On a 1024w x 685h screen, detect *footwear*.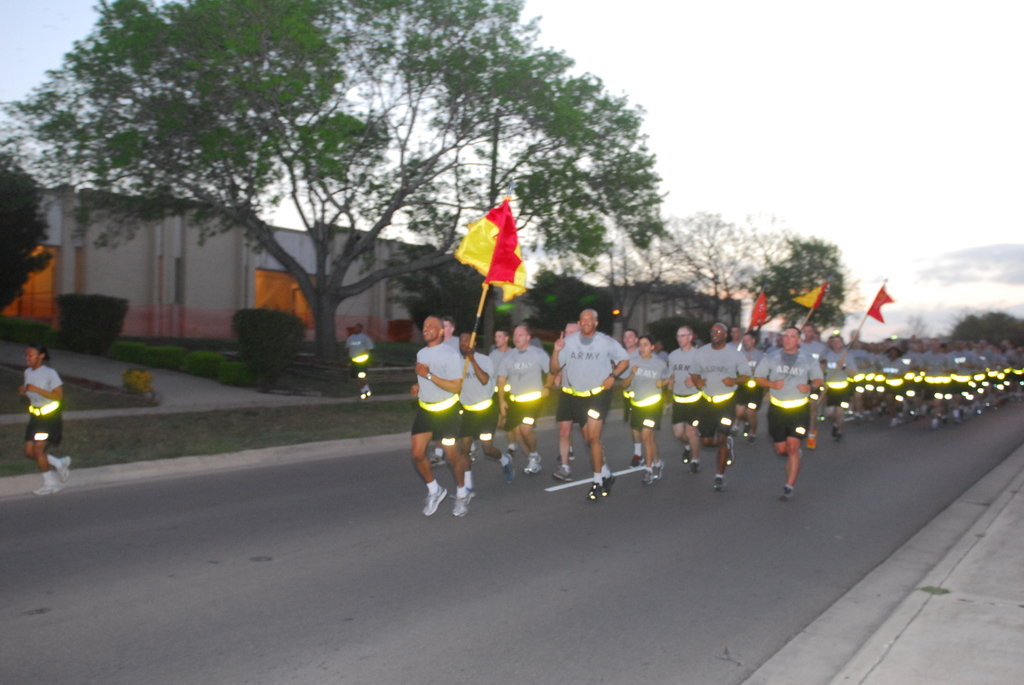
bbox=[500, 452, 516, 480].
